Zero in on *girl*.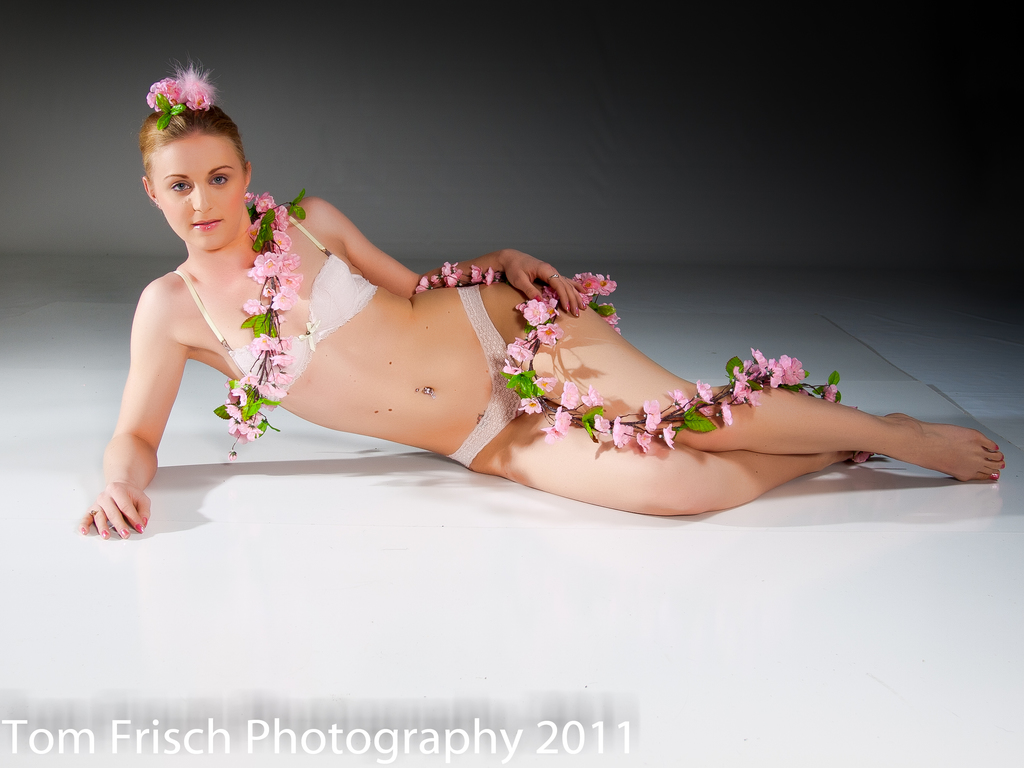
Zeroed in: Rect(77, 52, 1004, 543).
